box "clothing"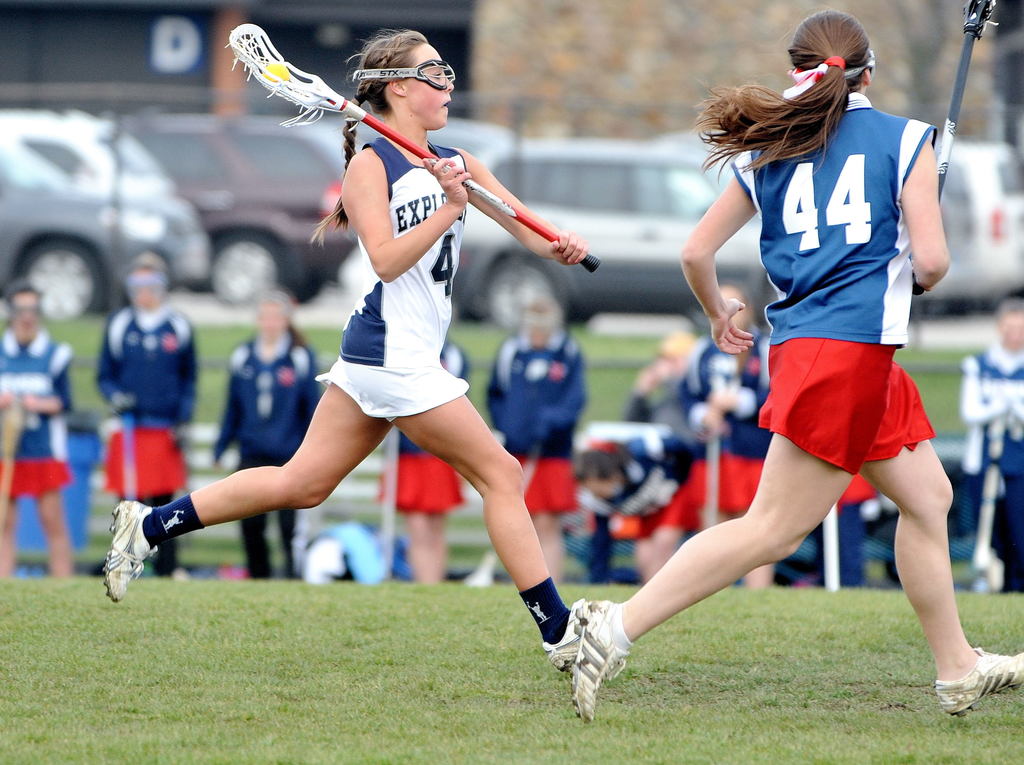
623 398 678 434
